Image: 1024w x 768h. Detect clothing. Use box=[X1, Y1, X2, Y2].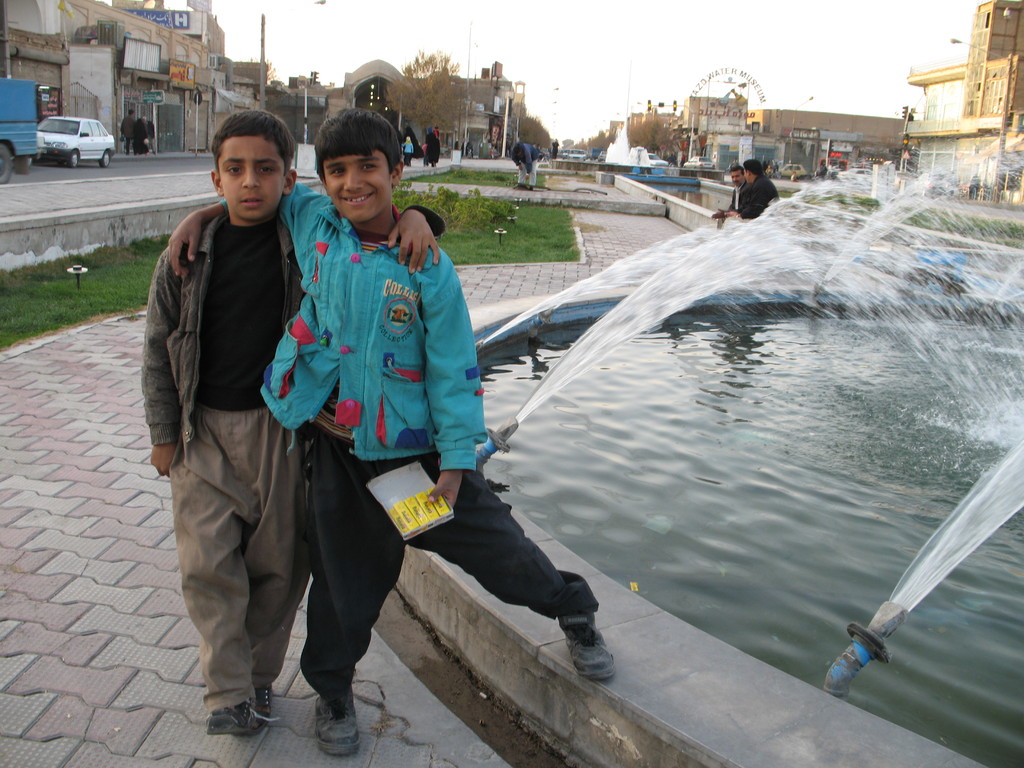
box=[405, 145, 414, 160].
